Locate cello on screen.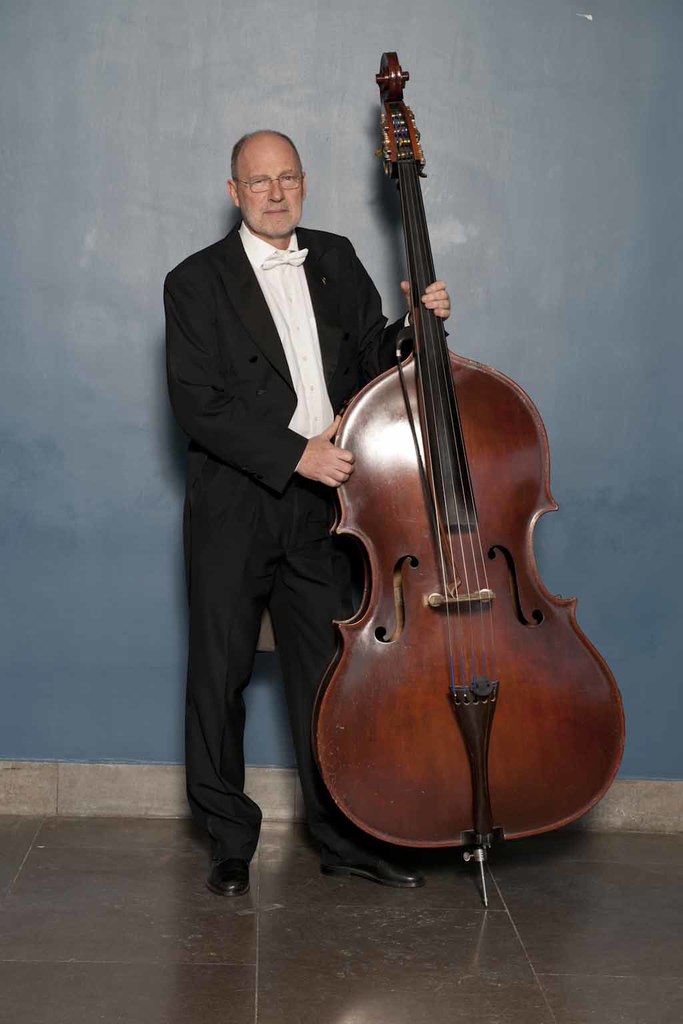
On screen at bbox=(302, 55, 626, 911).
